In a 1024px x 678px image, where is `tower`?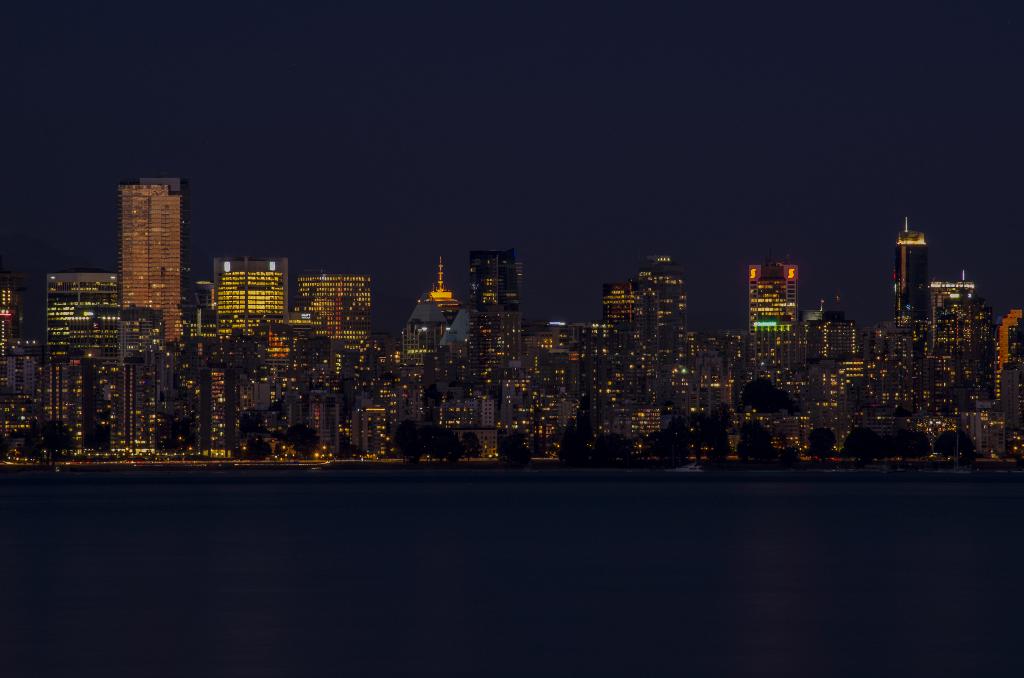
pyautogui.locateOnScreen(888, 213, 928, 327).
